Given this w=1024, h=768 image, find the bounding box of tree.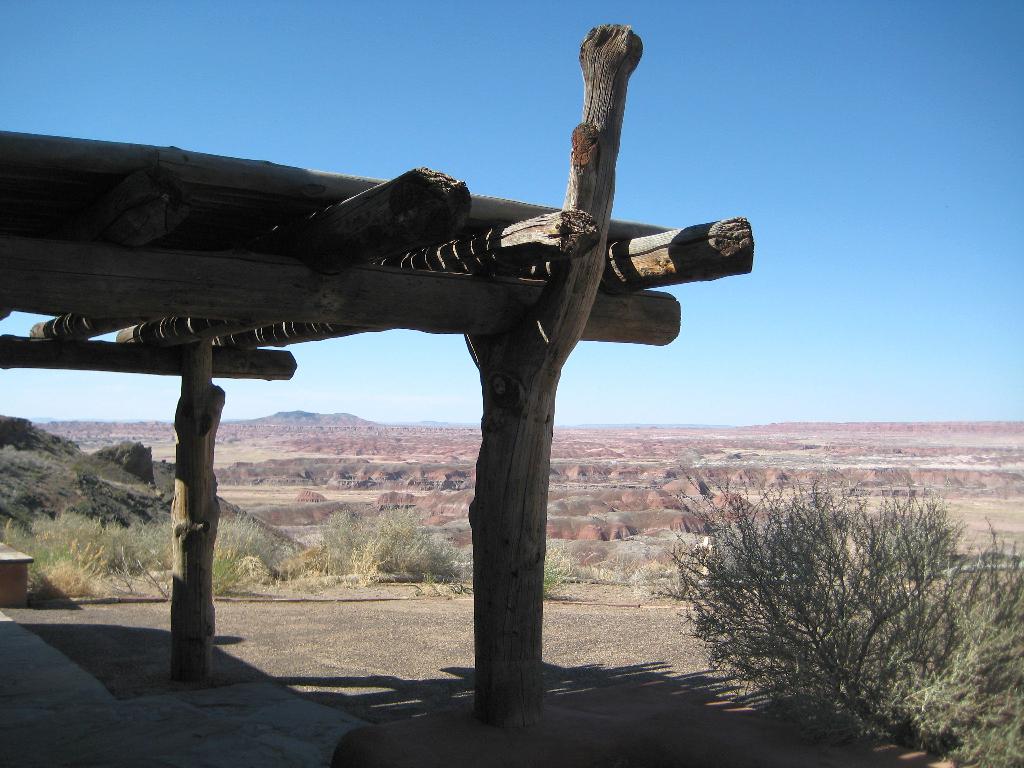
<bbox>332, 511, 456, 589</bbox>.
